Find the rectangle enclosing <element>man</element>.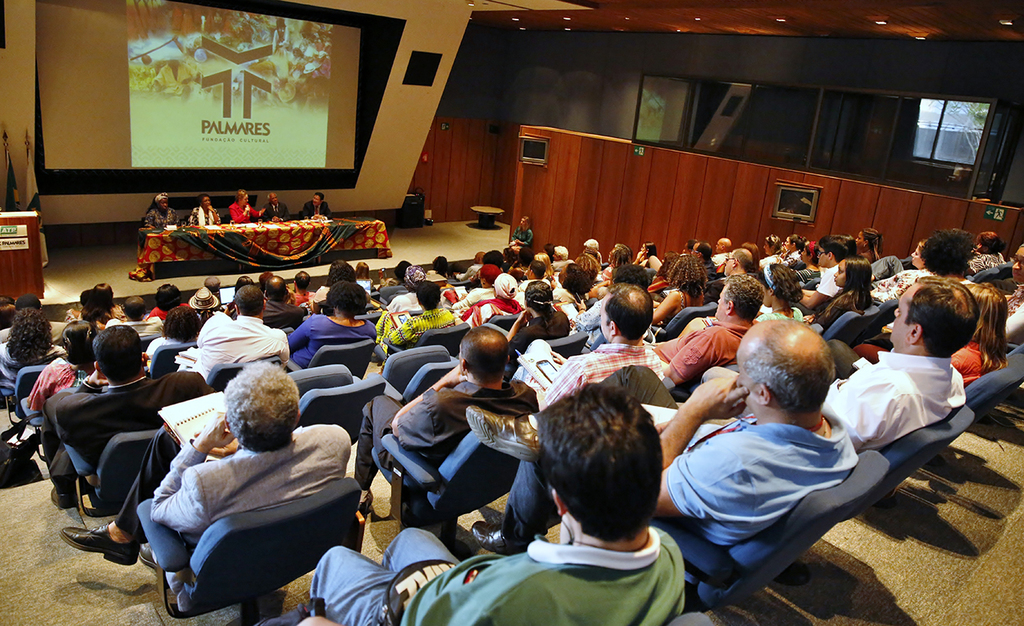
(305,374,712,624).
